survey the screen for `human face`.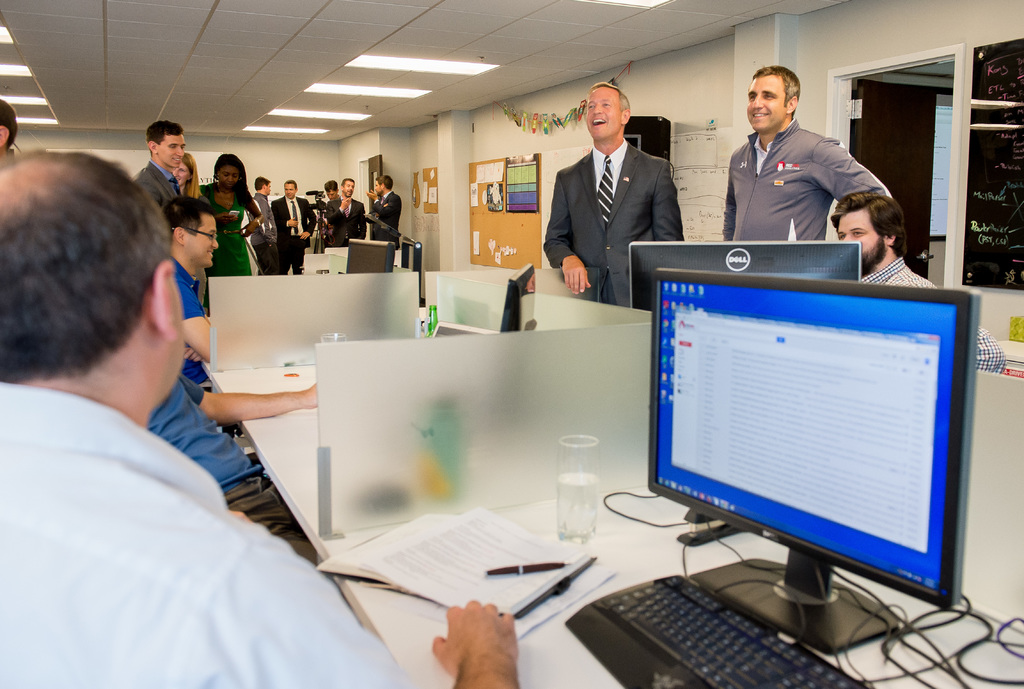
Survey found: 374, 181, 381, 195.
